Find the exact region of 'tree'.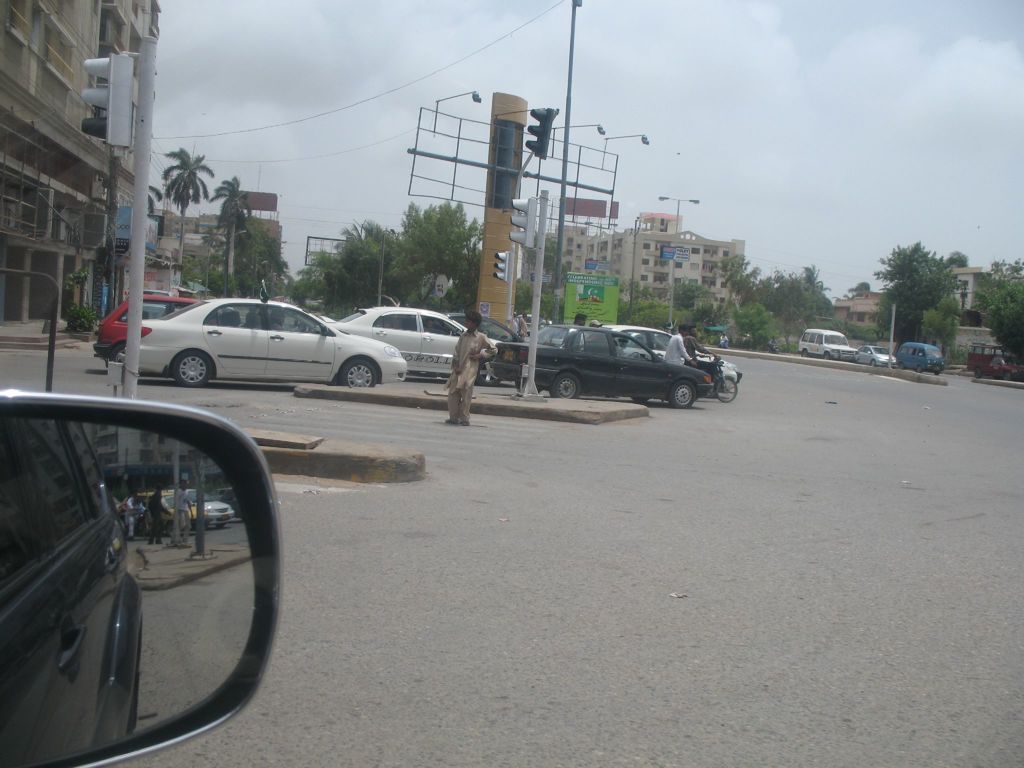
Exact region: pyautogui.locateOnScreen(943, 244, 972, 271).
